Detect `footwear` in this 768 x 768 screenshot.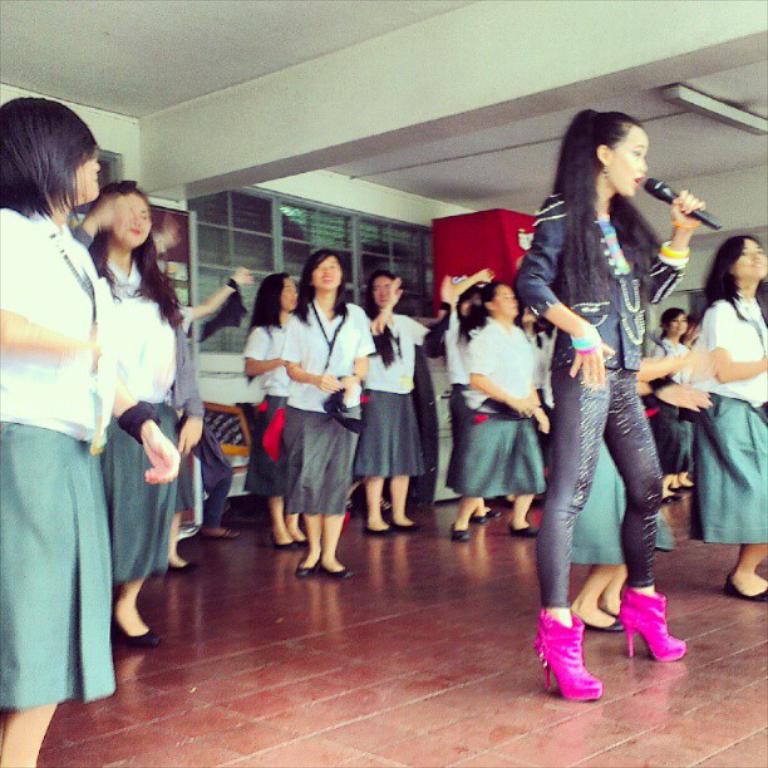
Detection: <box>671,482,686,494</box>.
